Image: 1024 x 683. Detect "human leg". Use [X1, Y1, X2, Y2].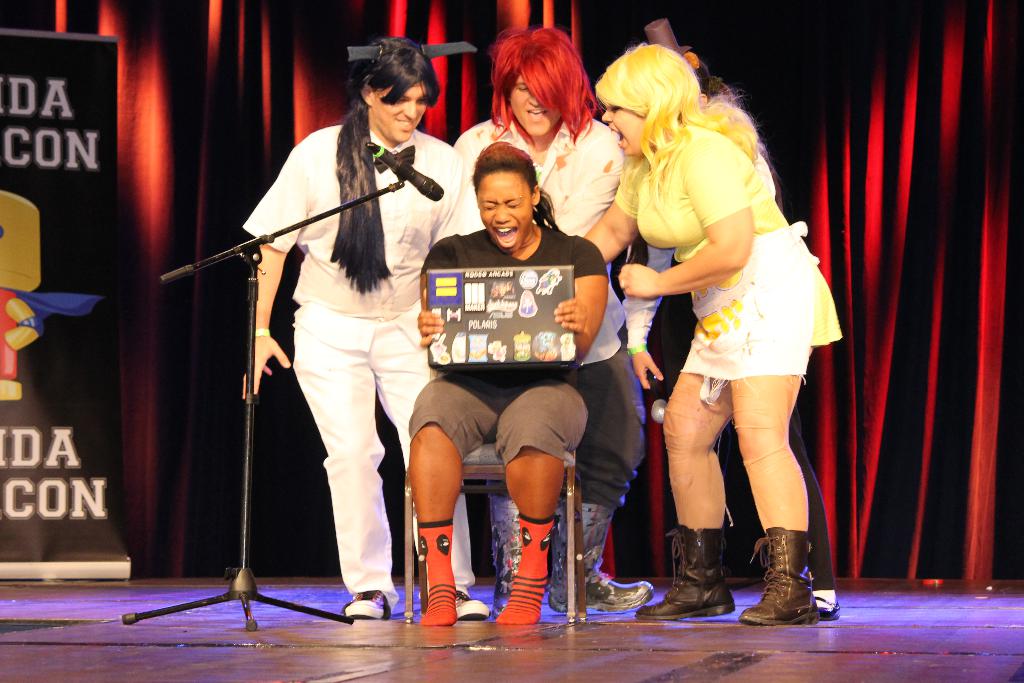
[635, 373, 739, 614].
